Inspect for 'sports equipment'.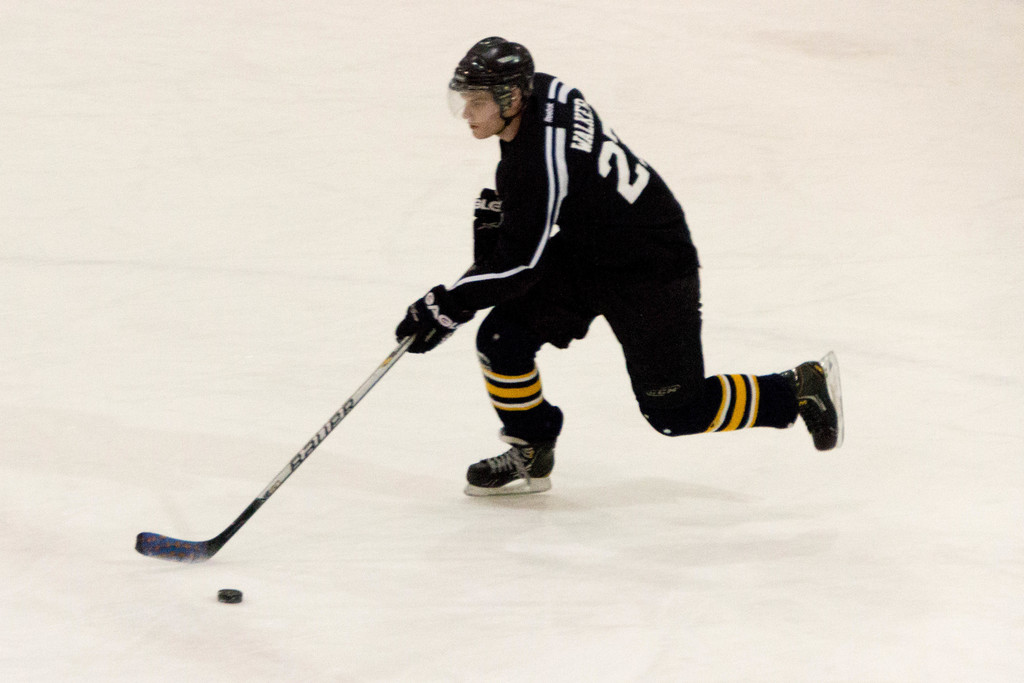
Inspection: pyautogui.locateOnScreen(217, 588, 243, 604).
